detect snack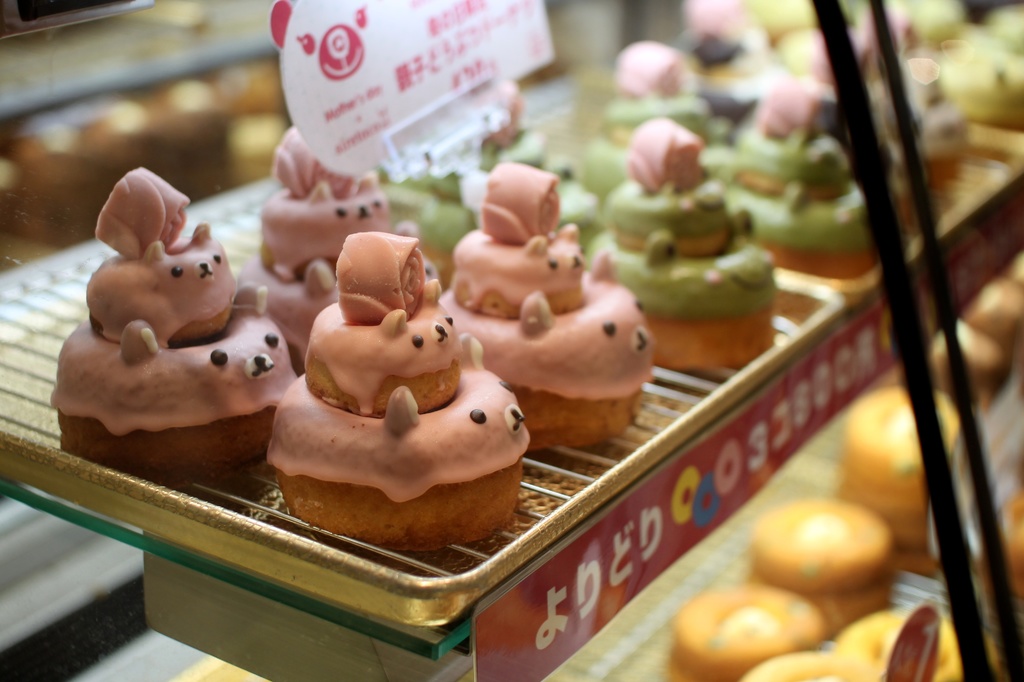
<bbox>823, 598, 975, 681</bbox>
